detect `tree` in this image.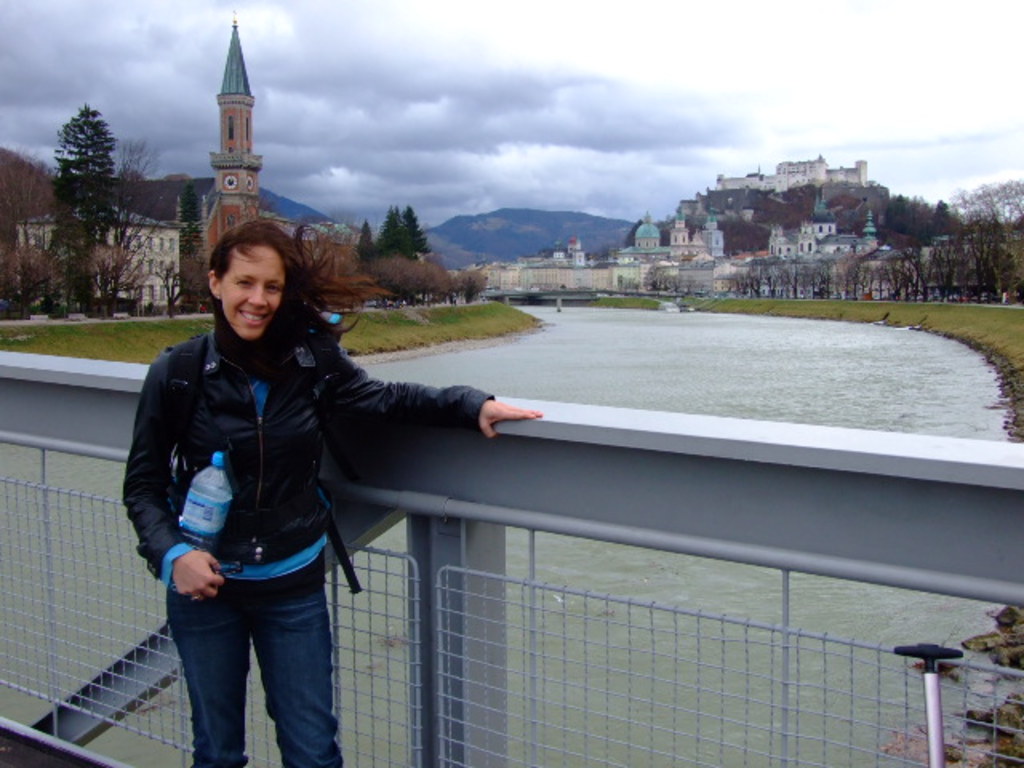
Detection: left=467, top=264, right=496, bottom=304.
